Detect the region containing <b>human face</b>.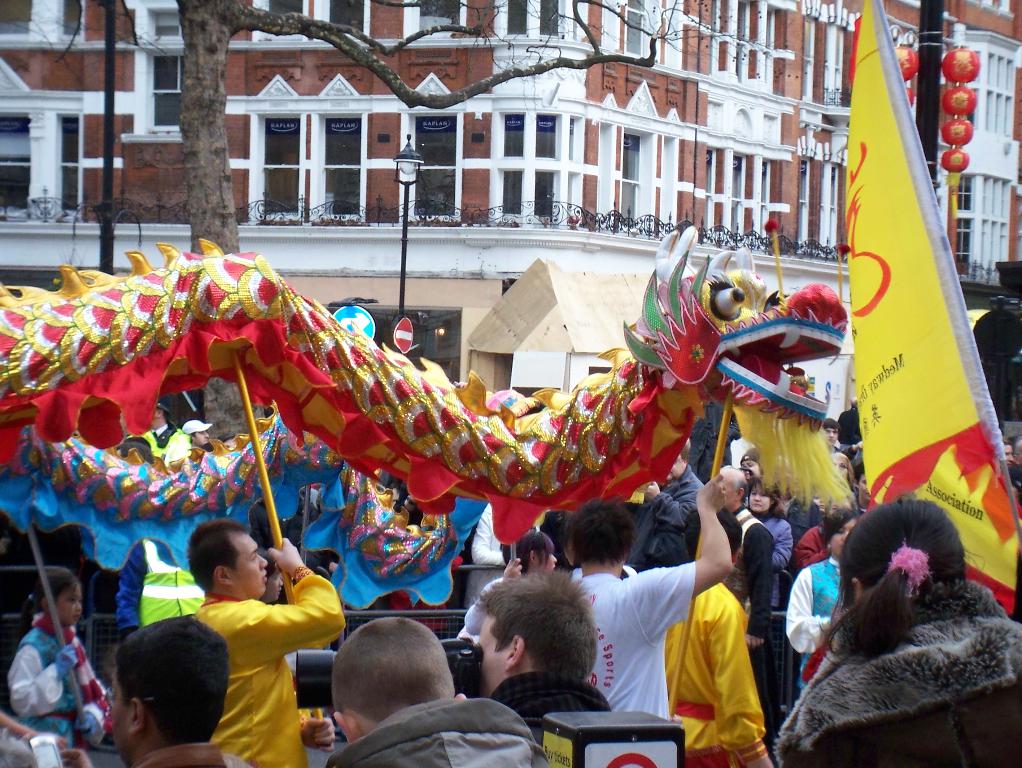
[left=56, top=583, right=80, bottom=628].
